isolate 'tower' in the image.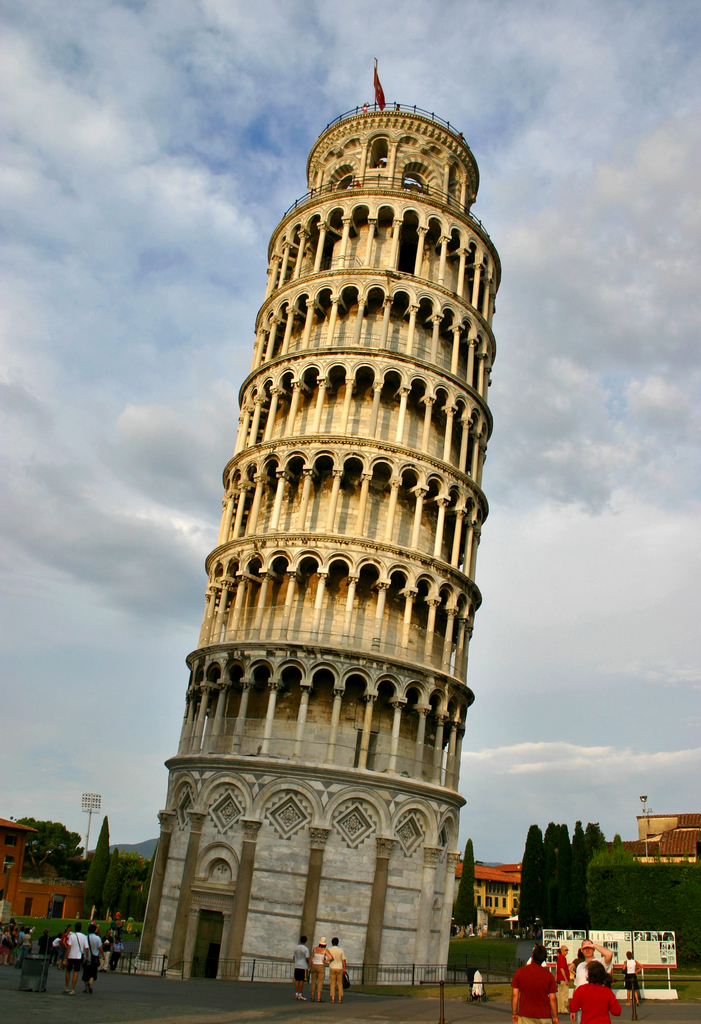
Isolated region: l=134, t=37, r=512, b=1023.
